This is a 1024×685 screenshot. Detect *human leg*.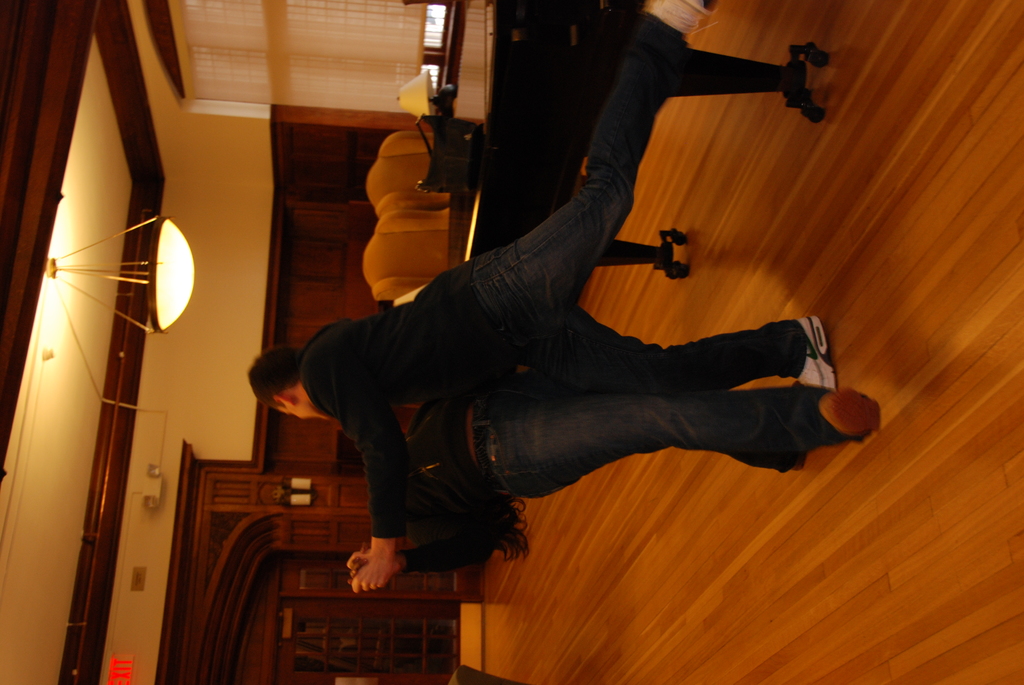
[512,307,832,390].
